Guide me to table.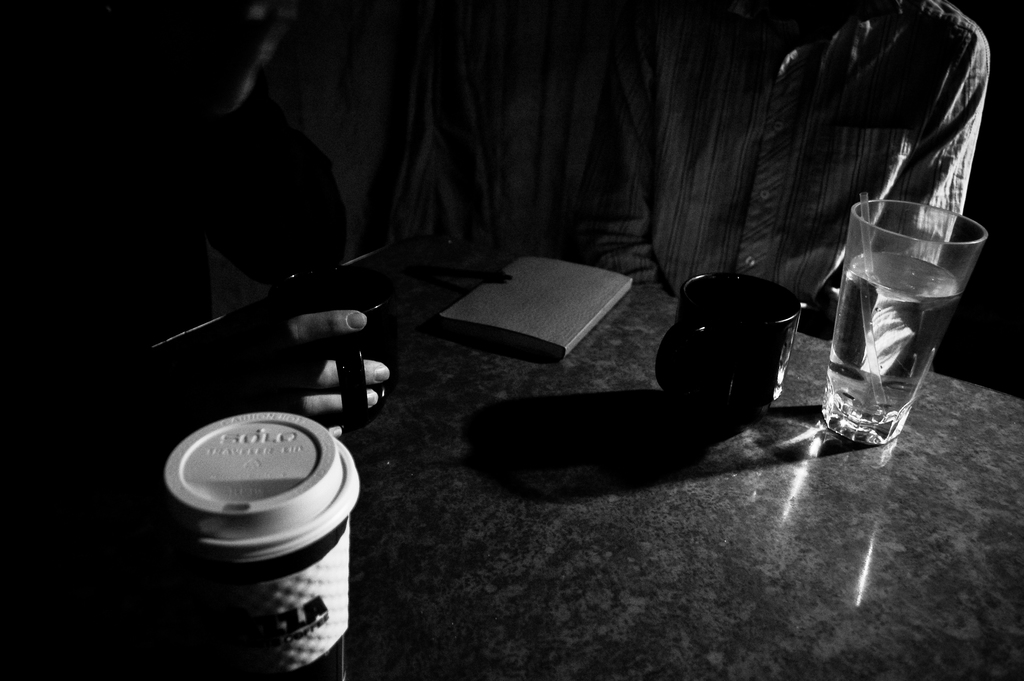
Guidance: [left=0, top=283, right=1023, bottom=680].
